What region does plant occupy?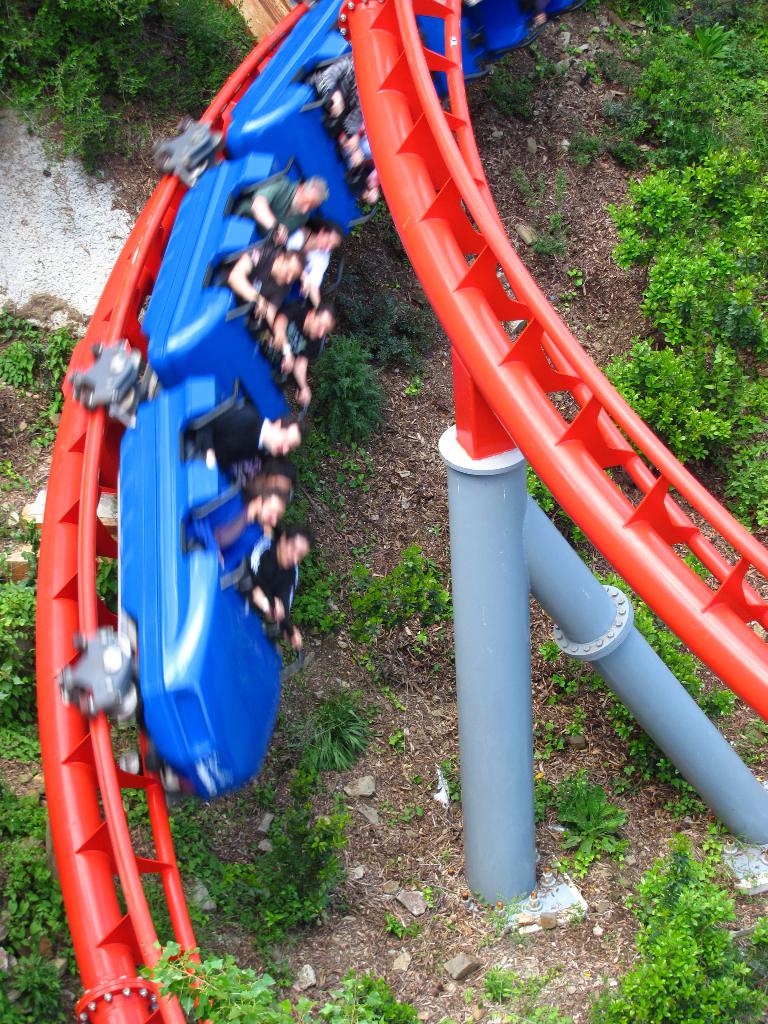
crop(665, 765, 714, 822).
